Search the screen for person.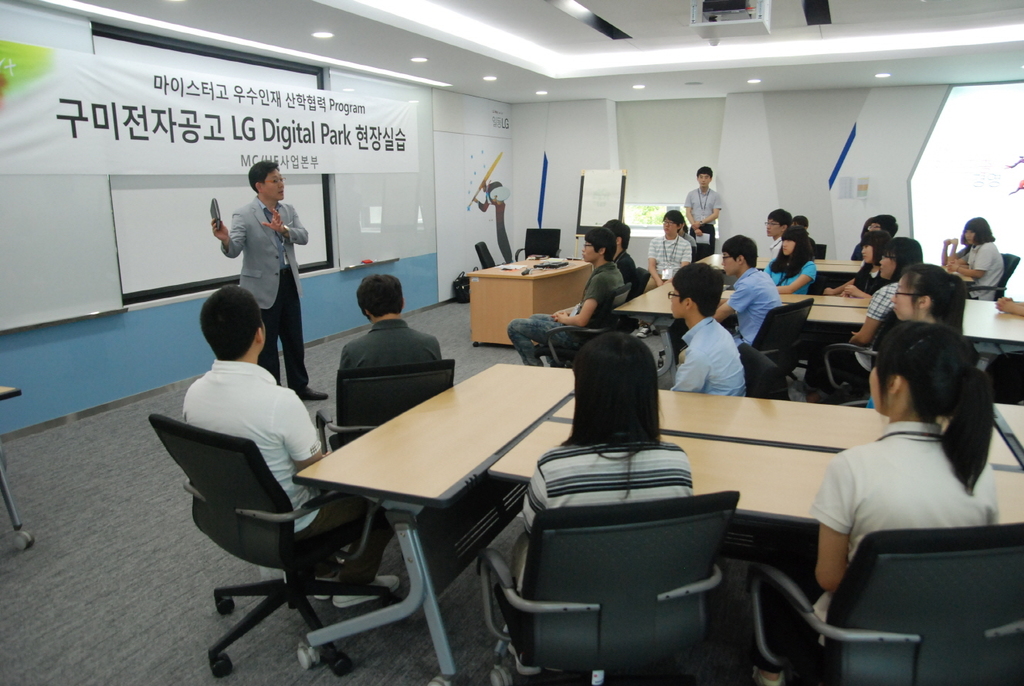
Found at x1=218, y1=155, x2=300, y2=380.
